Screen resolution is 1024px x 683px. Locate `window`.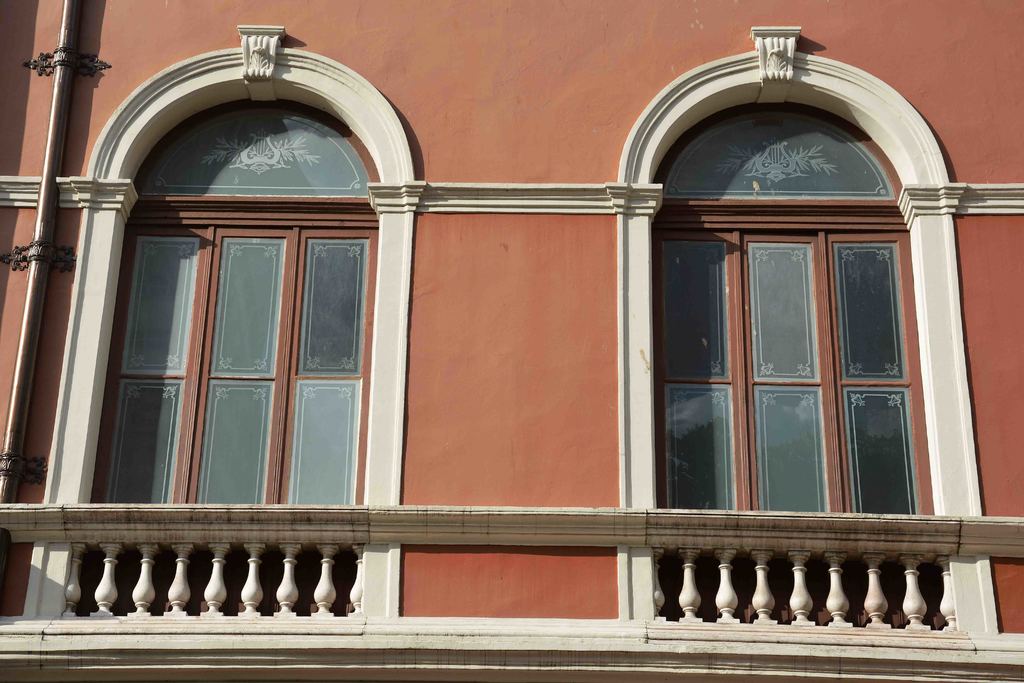
(42, 24, 428, 502).
